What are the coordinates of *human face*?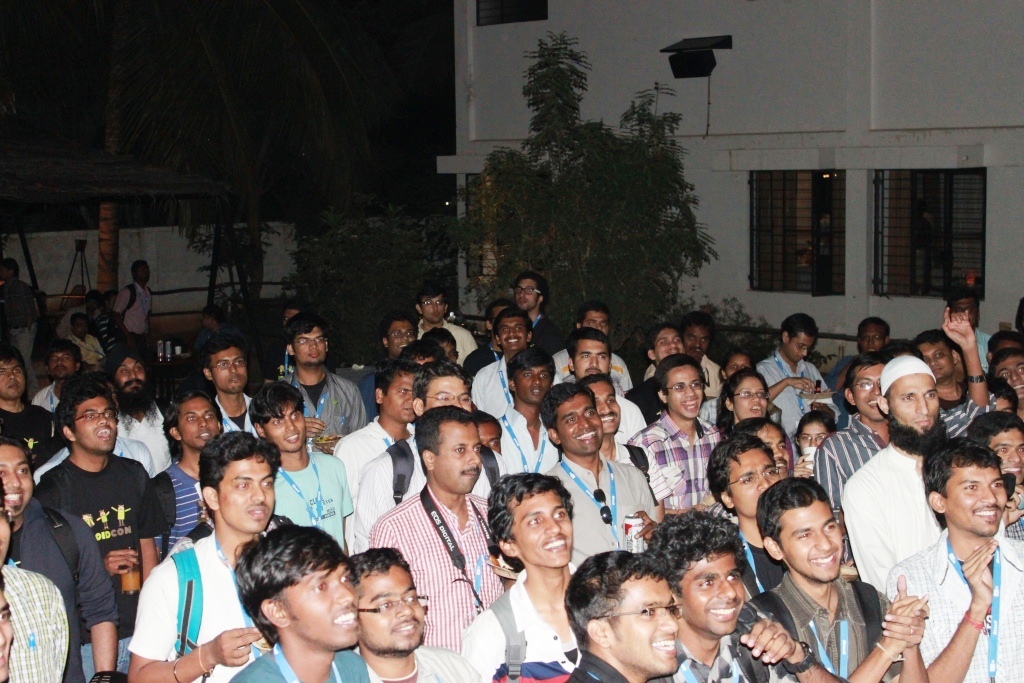
{"x1": 392, "y1": 320, "x2": 413, "y2": 356}.
